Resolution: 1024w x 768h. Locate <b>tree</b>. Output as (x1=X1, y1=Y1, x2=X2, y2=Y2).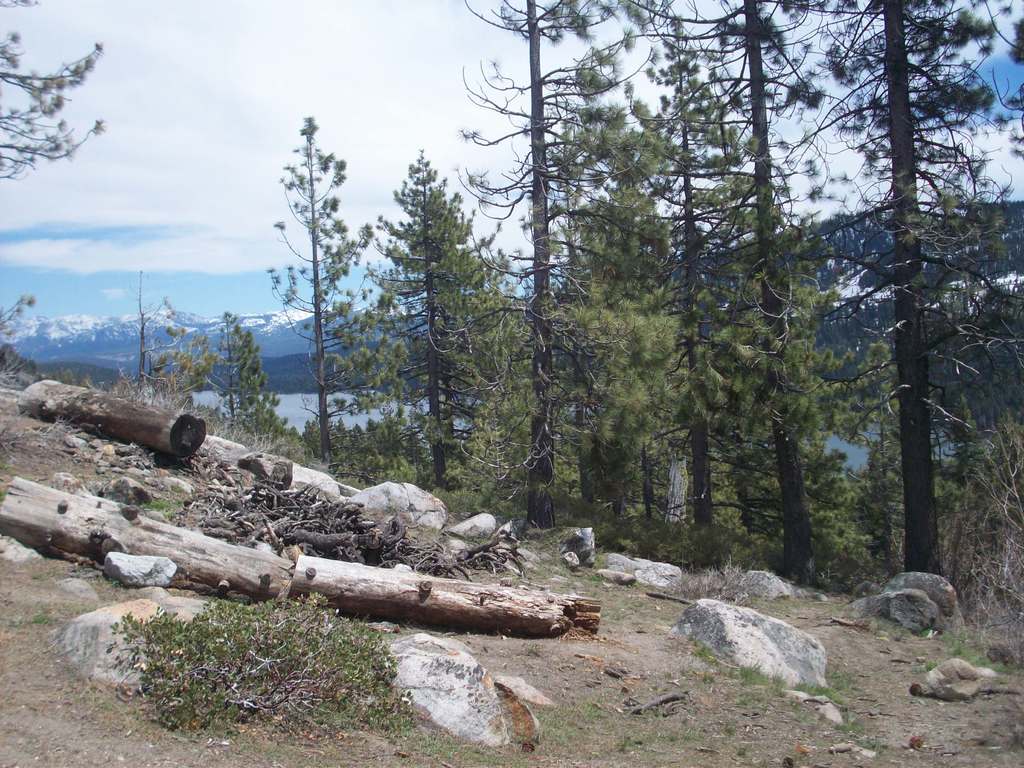
(x1=266, y1=113, x2=360, y2=451).
